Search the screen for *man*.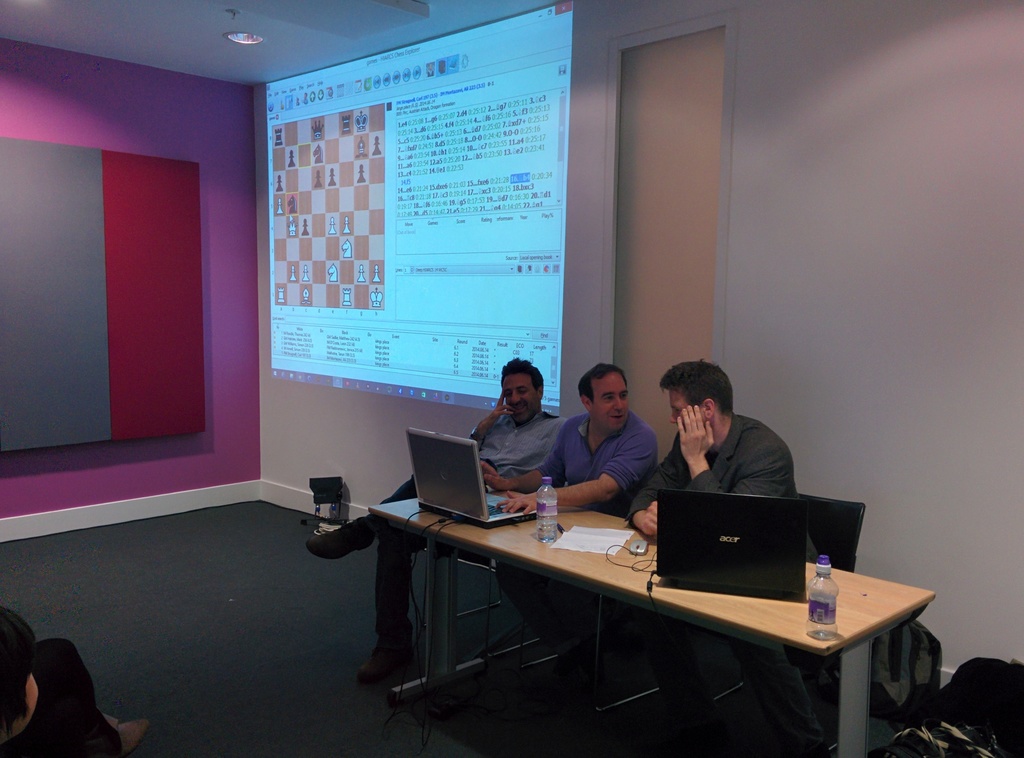
Found at region(631, 365, 811, 749).
